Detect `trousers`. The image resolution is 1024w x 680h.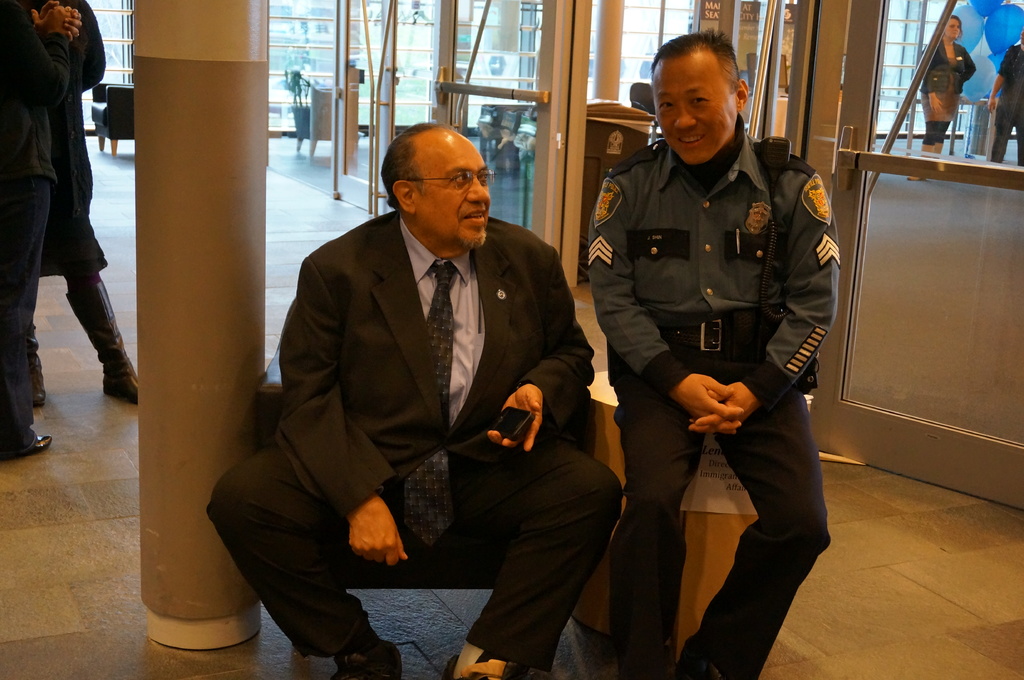
left=204, top=417, right=625, bottom=678.
